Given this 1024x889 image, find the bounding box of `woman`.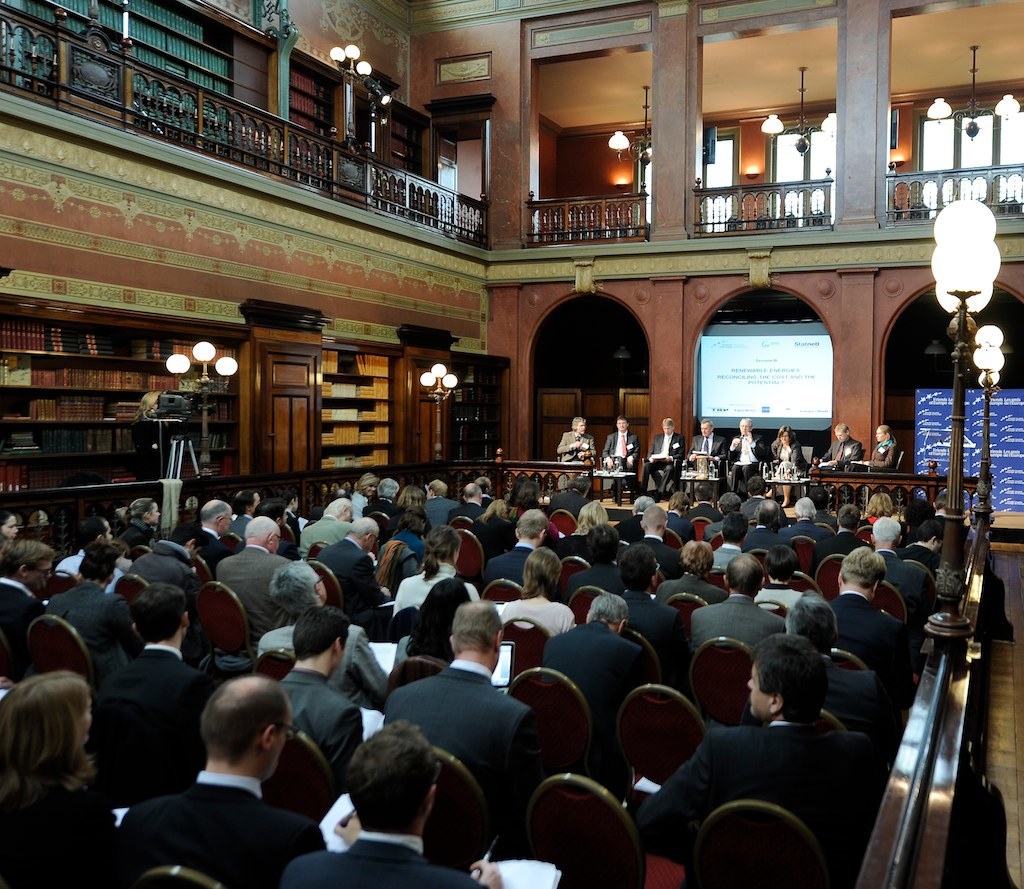
(left=118, top=494, right=155, bottom=550).
